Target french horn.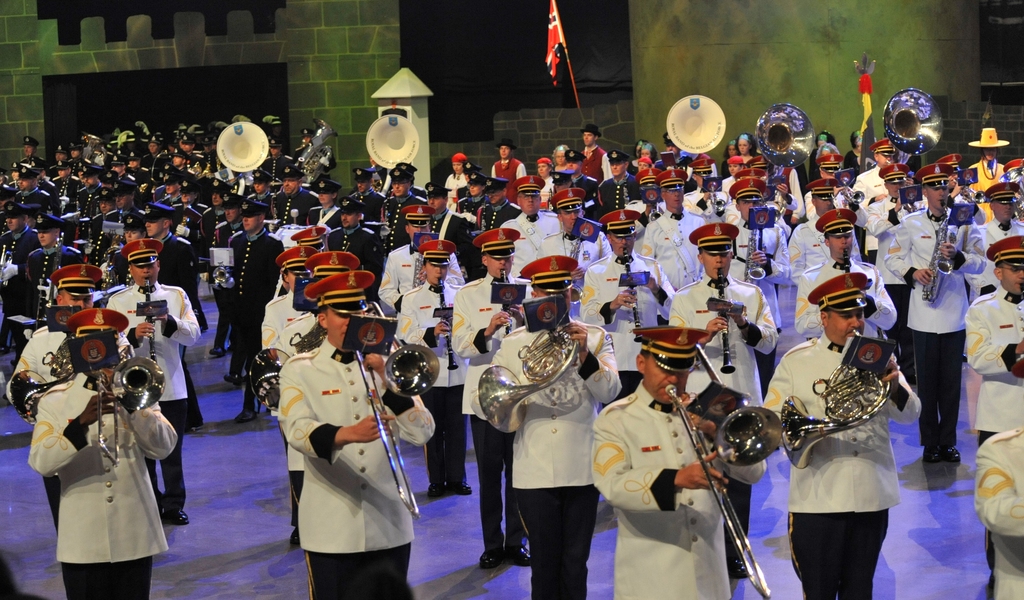
Target region: <region>884, 86, 944, 169</region>.
